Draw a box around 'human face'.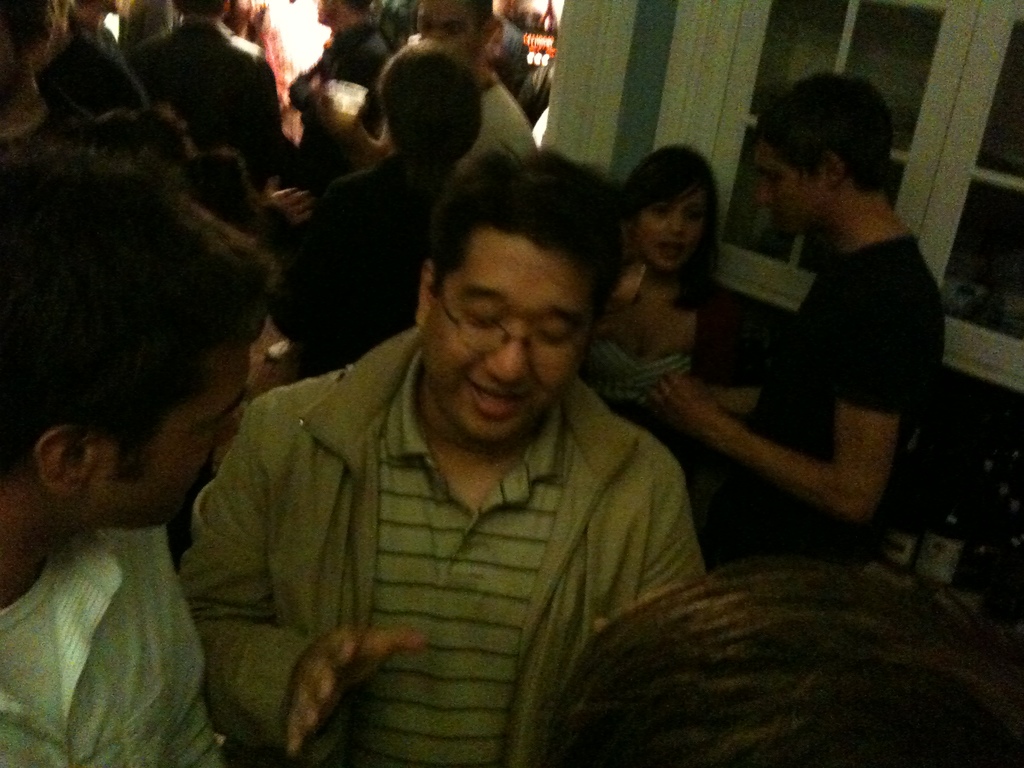
<box>419,0,484,67</box>.
